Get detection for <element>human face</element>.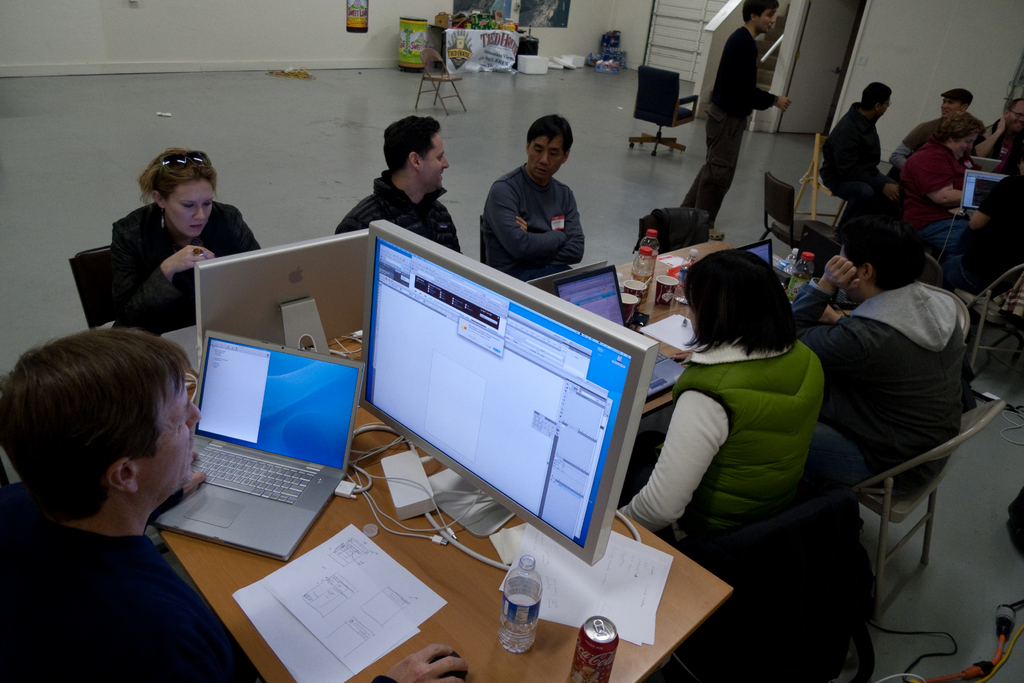
Detection: [x1=1009, y1=98, x2=1023, y2=131].
